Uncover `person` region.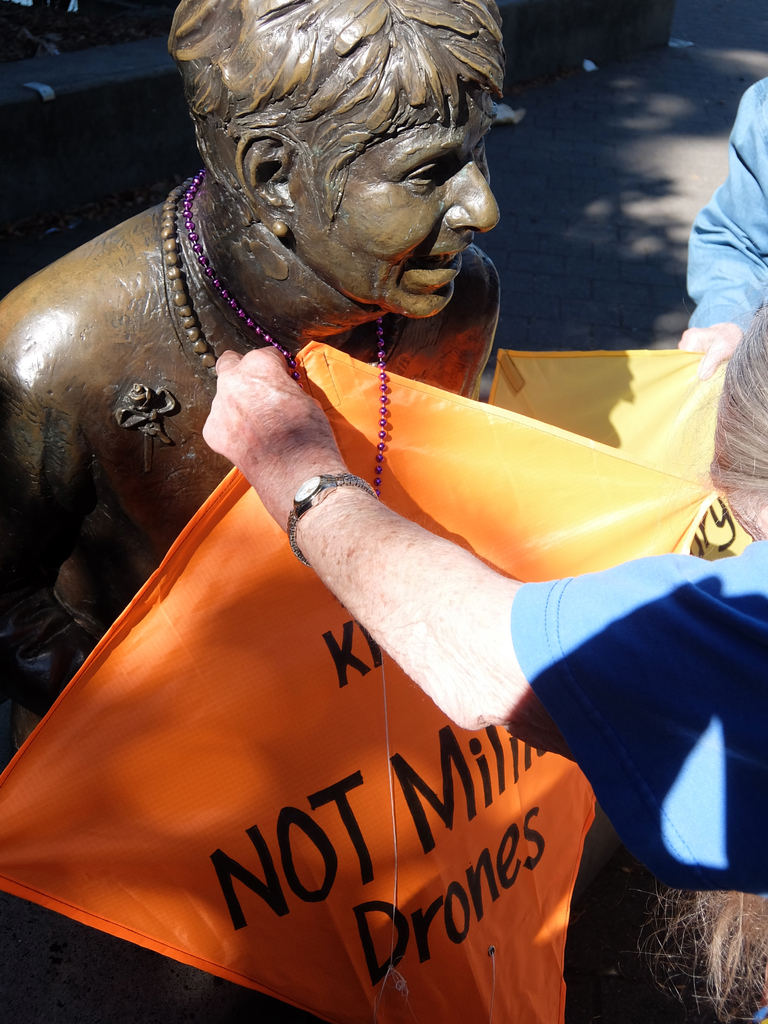
Uncovered: [675,74,767,381].
